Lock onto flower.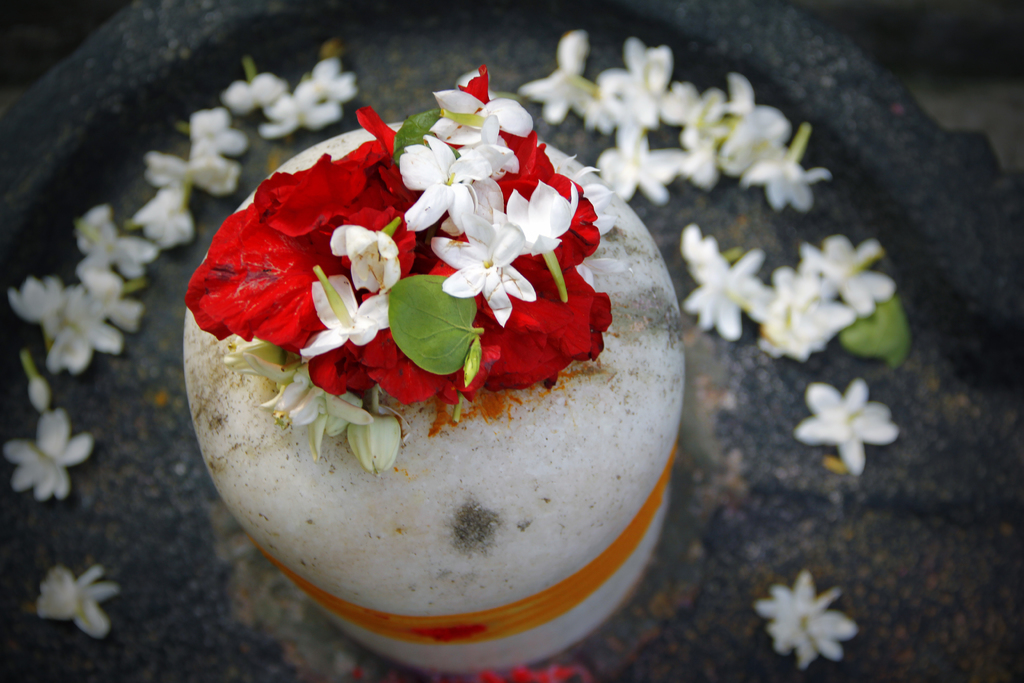
Locked: pyautogui.locateOnScreen(766, 575, 856, 673).
